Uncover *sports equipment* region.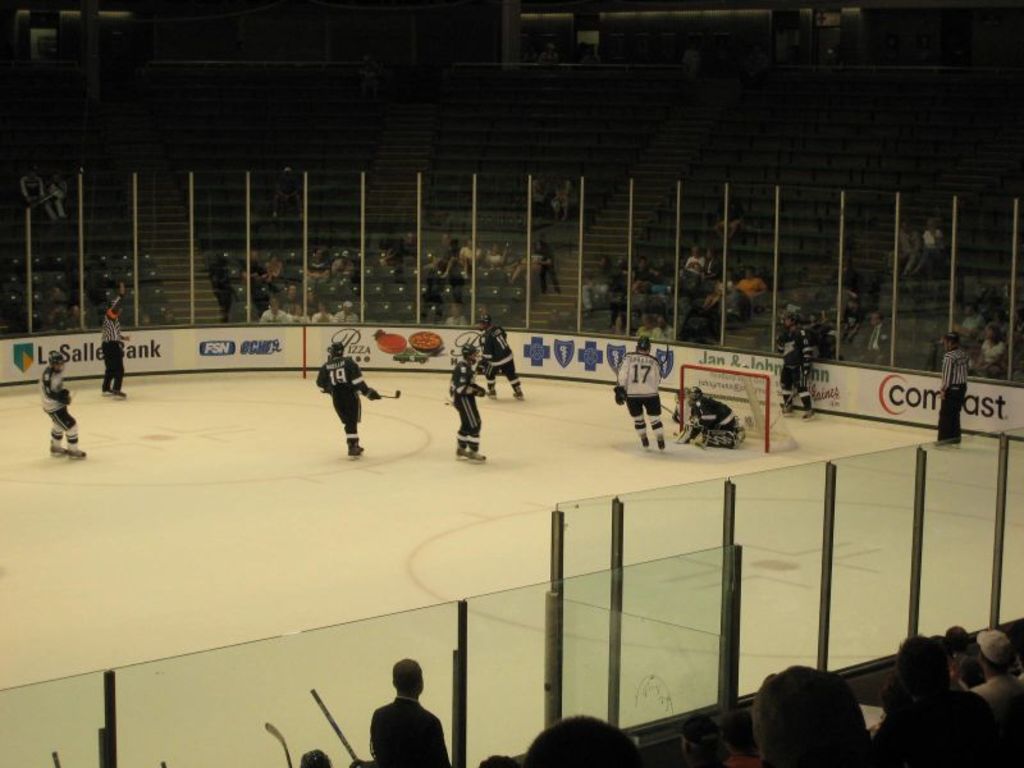
Uncovered: locate(319, 385, 402, 403).
